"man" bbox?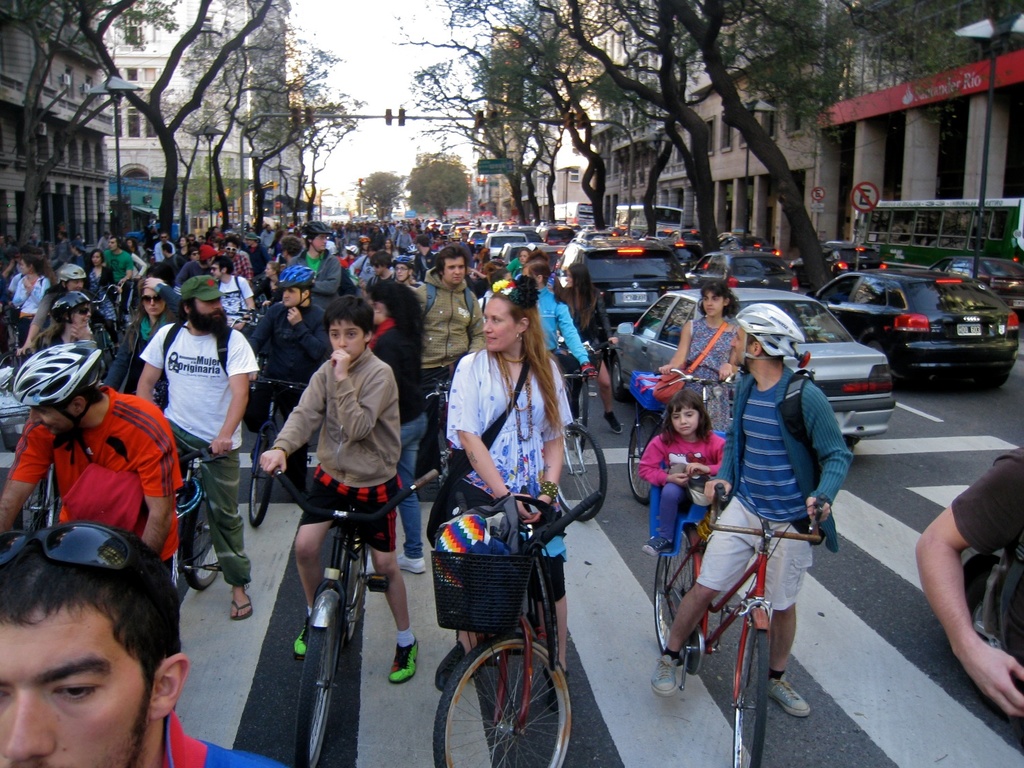
locate(648, 303, 849, 717)
